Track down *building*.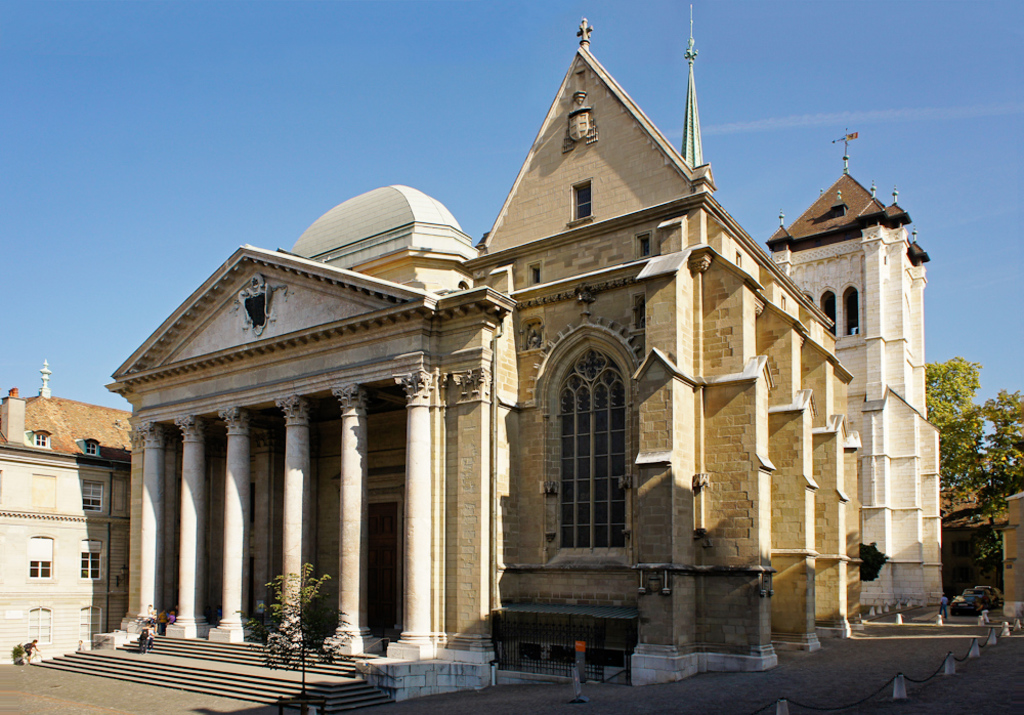
Tracked to [left=103, top=3, right=946, bottom=714].
